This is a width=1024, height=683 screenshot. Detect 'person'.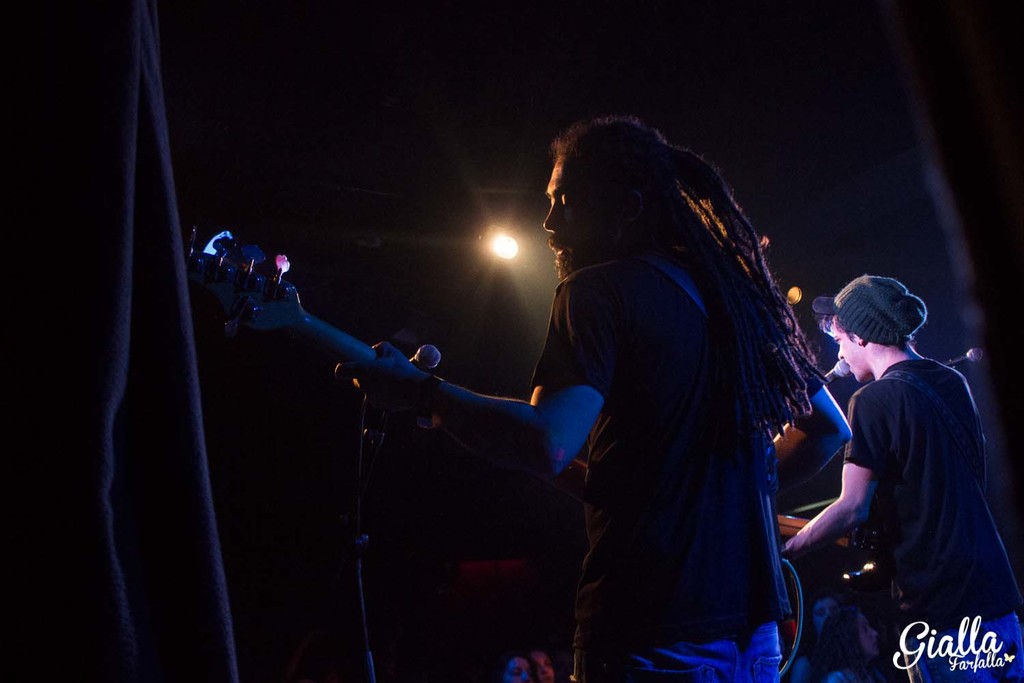
{"left": 777, "top": 265, "right": 1023, "bottom": 678}.
